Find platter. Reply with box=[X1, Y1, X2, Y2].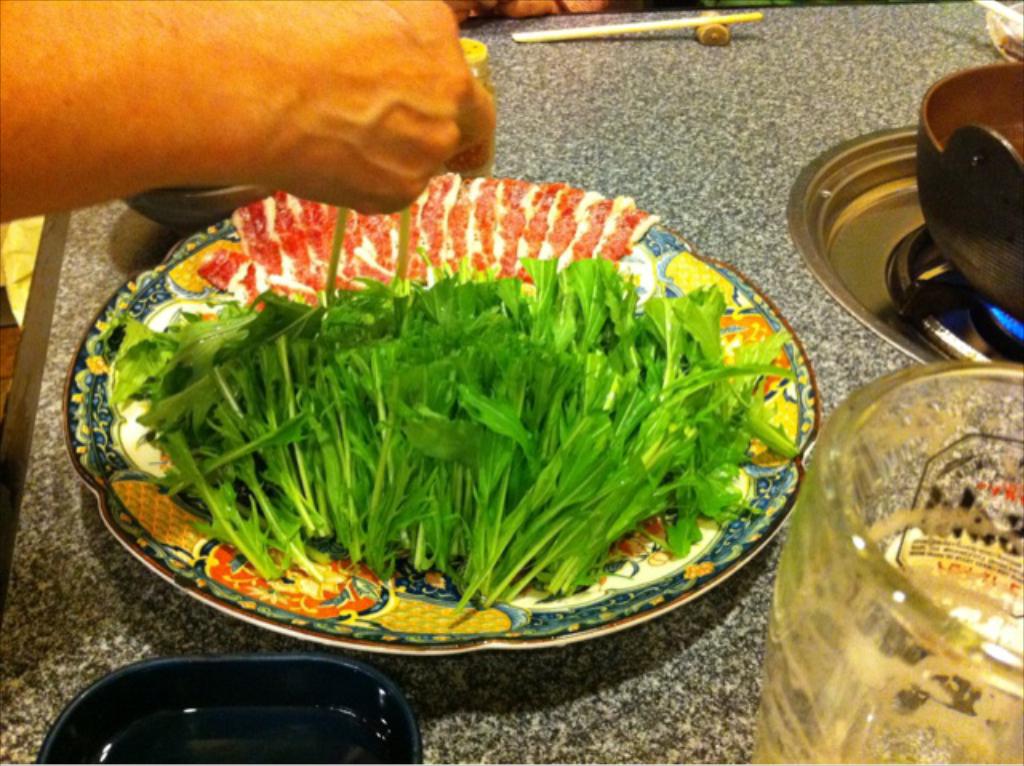
box=[59, 173, 818, 659].
